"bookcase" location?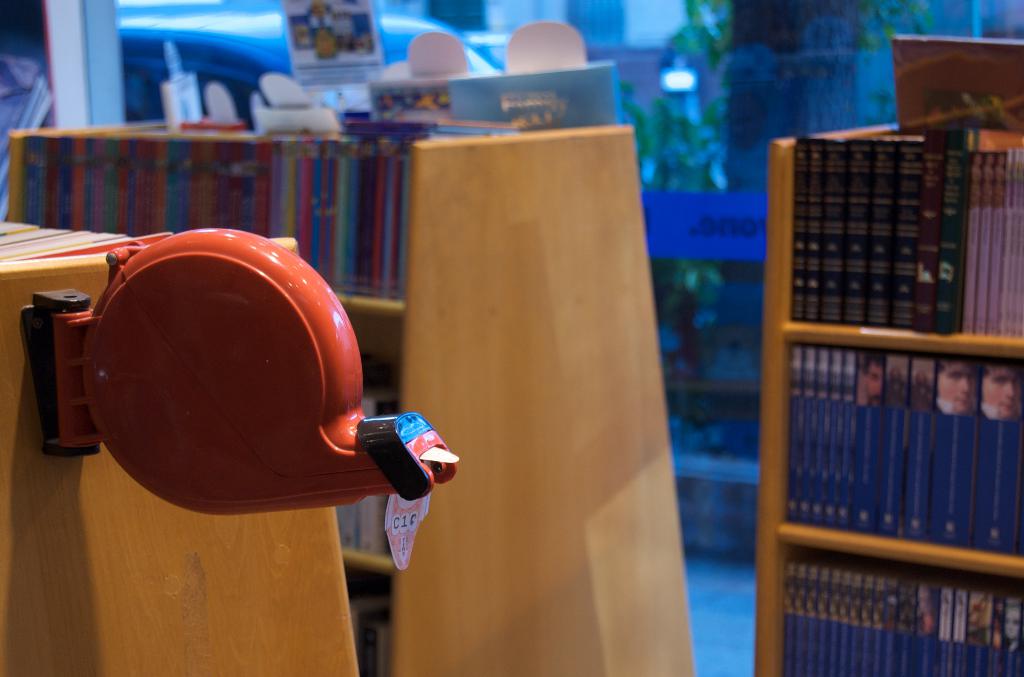
select_region(756, 92, 1022, 669)
